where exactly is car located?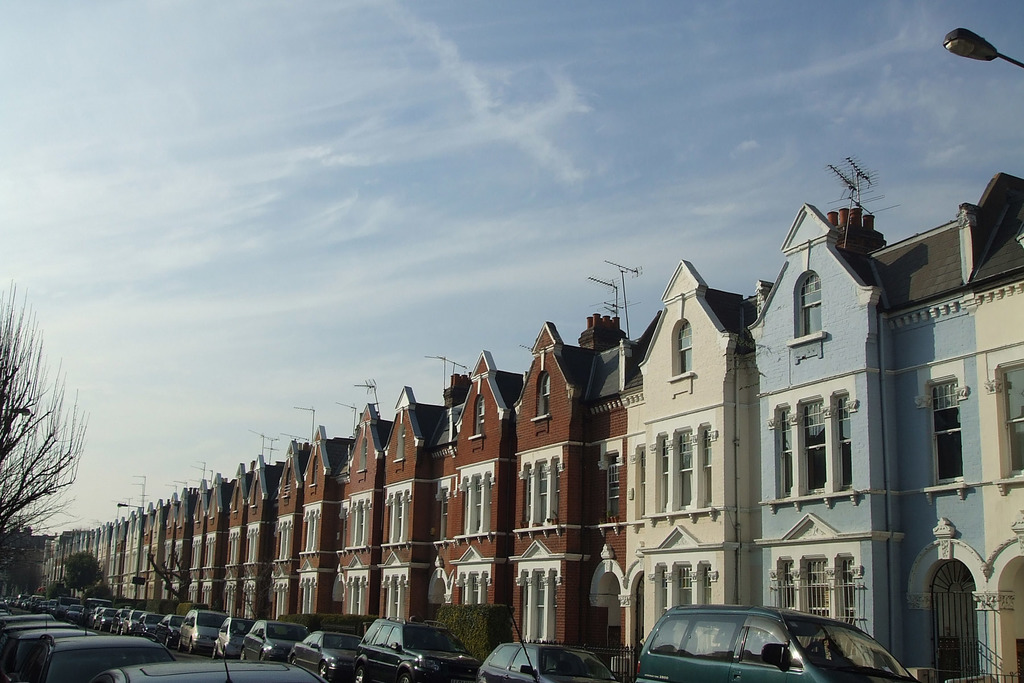
Its bounding box is box=[20, 599, 30, 604].
